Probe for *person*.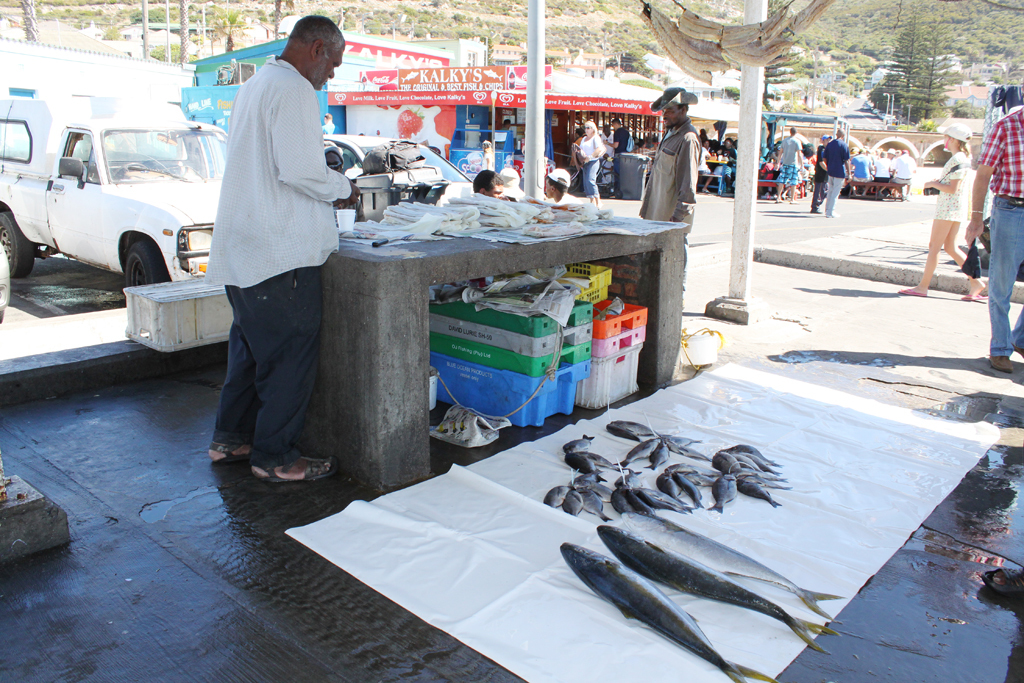
Probe result: [x1=475, y1=170, x2=504, y2=198].
